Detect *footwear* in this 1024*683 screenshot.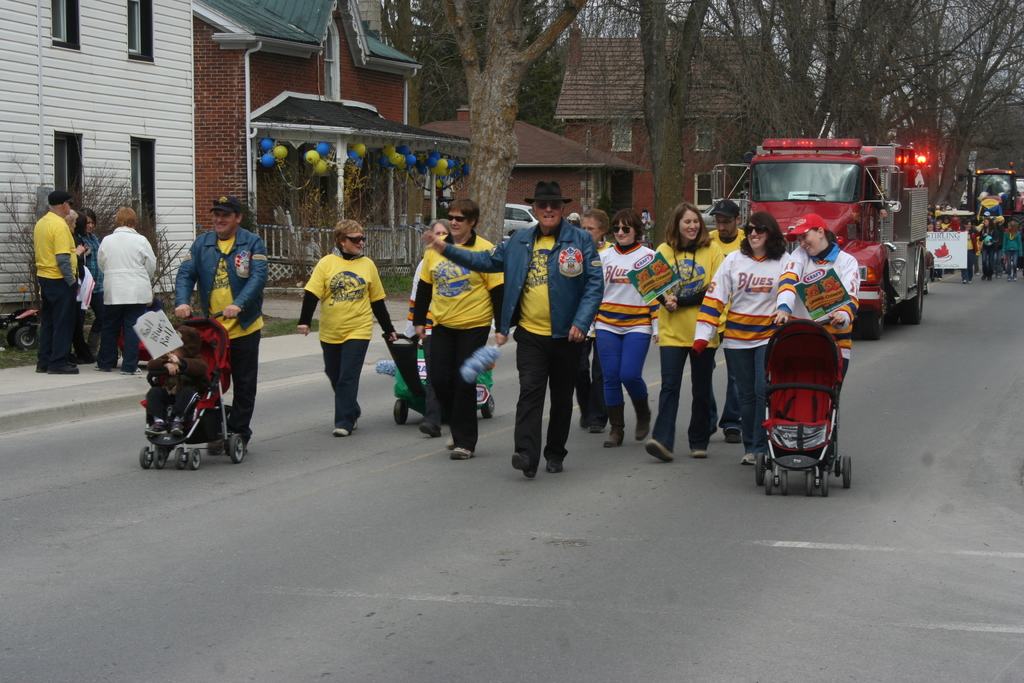
Detection: 29:355:51:372.
